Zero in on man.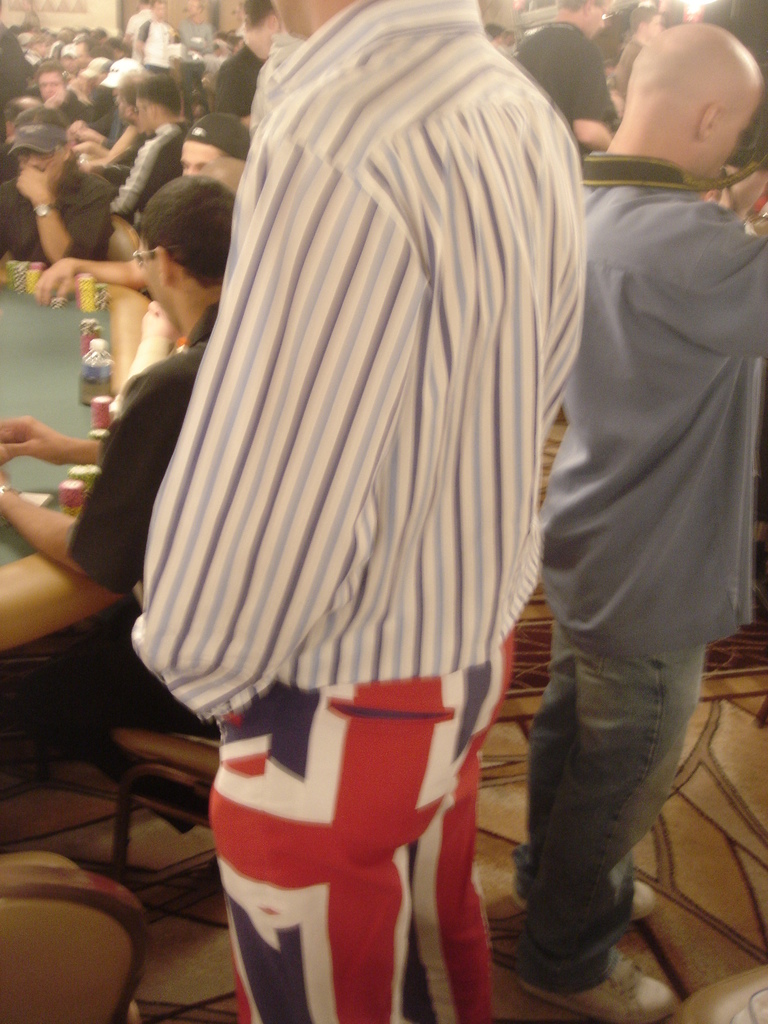
Zeroed in: (0, 175, 237, 762).
